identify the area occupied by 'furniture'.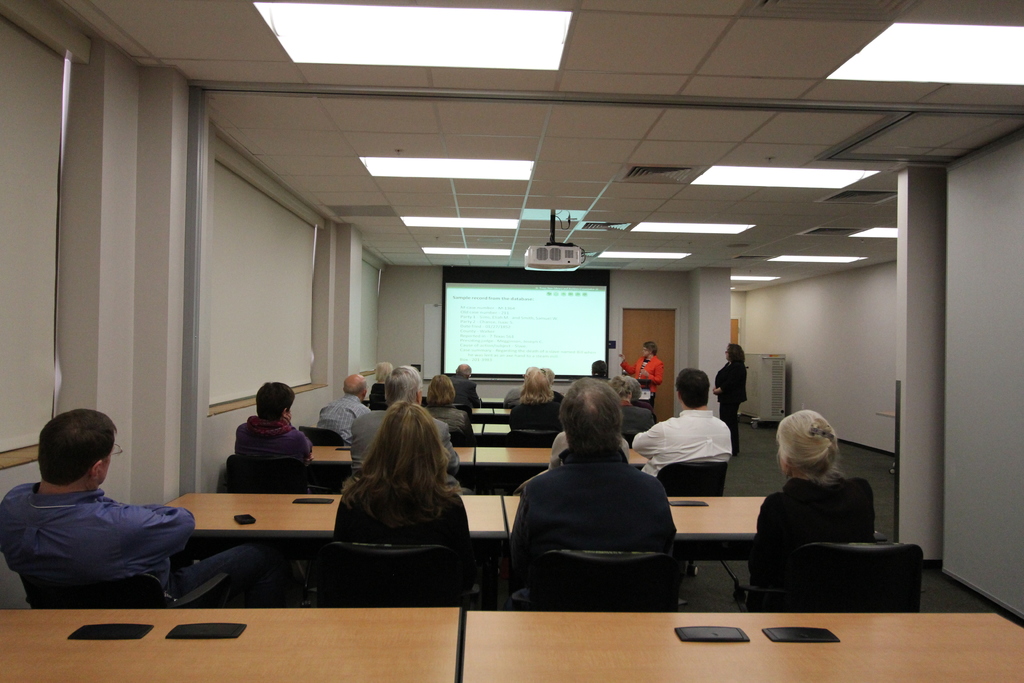
Area: <box>739,352,785,427</box>.
